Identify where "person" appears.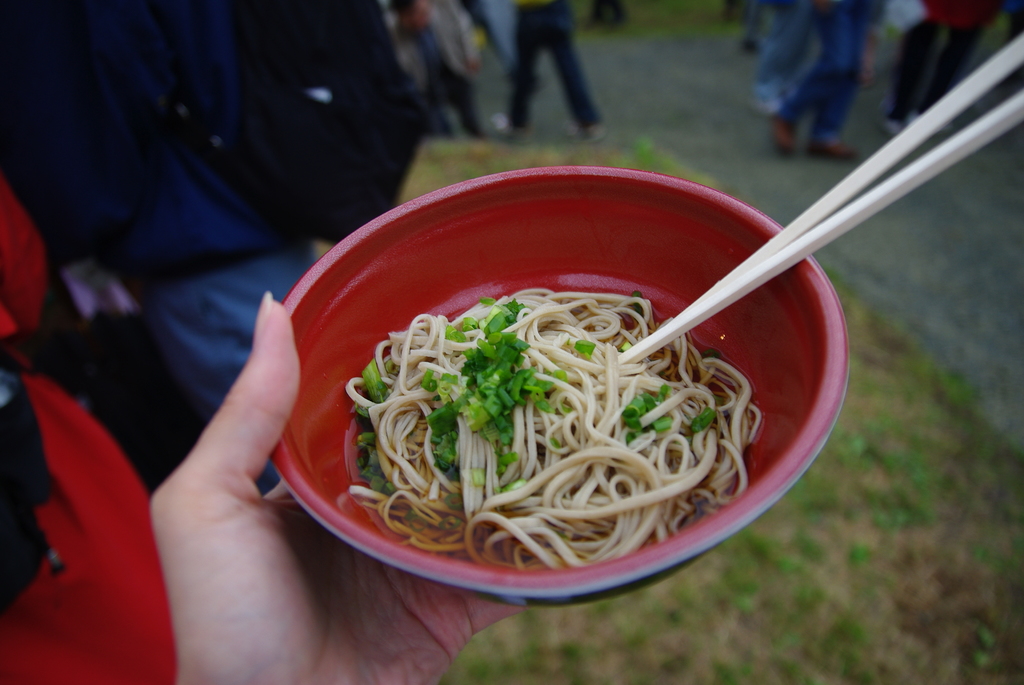
Appears at bbox(0, 0, 423, 290).
